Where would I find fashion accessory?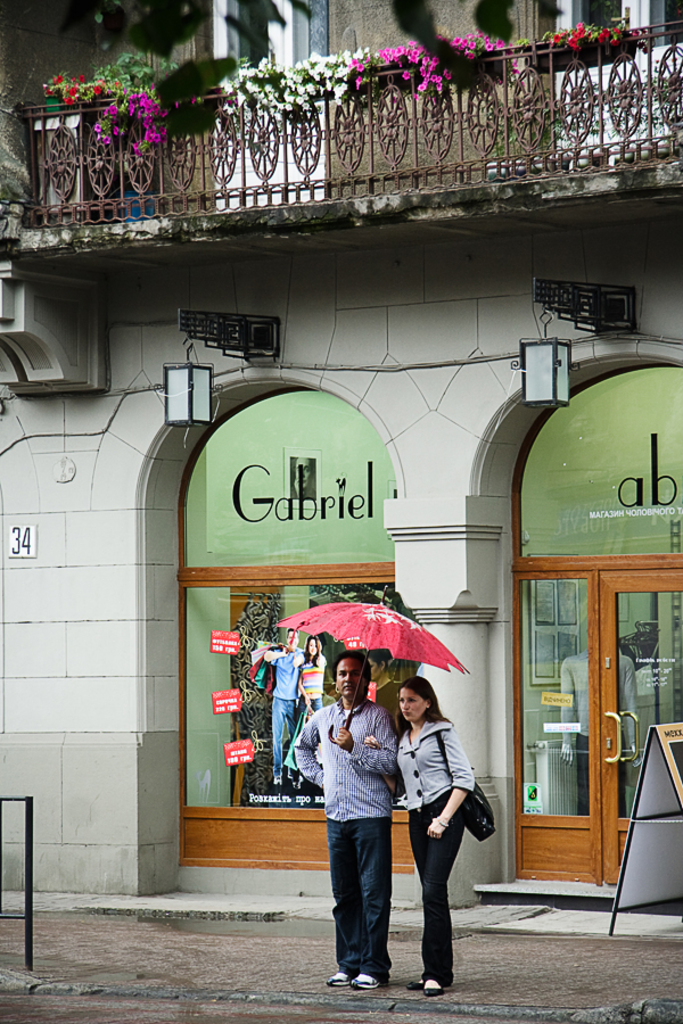
At [left=429, top=814, right=453, bottom=829].
